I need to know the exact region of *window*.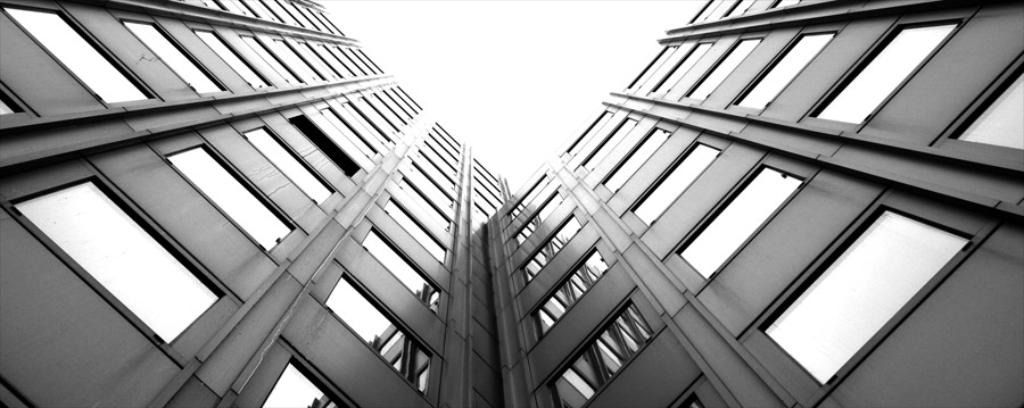
Region: <region>159, 135, 298, 265</region>.
